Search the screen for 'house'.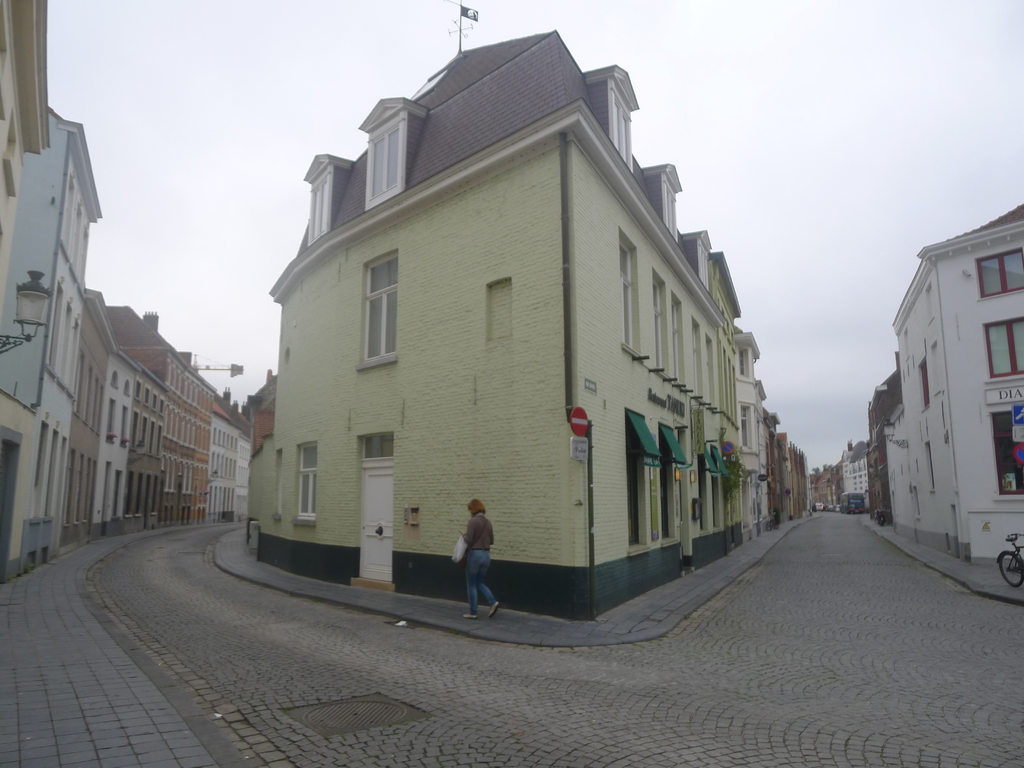
Found at bbox=[835, 445, 876, 509].
